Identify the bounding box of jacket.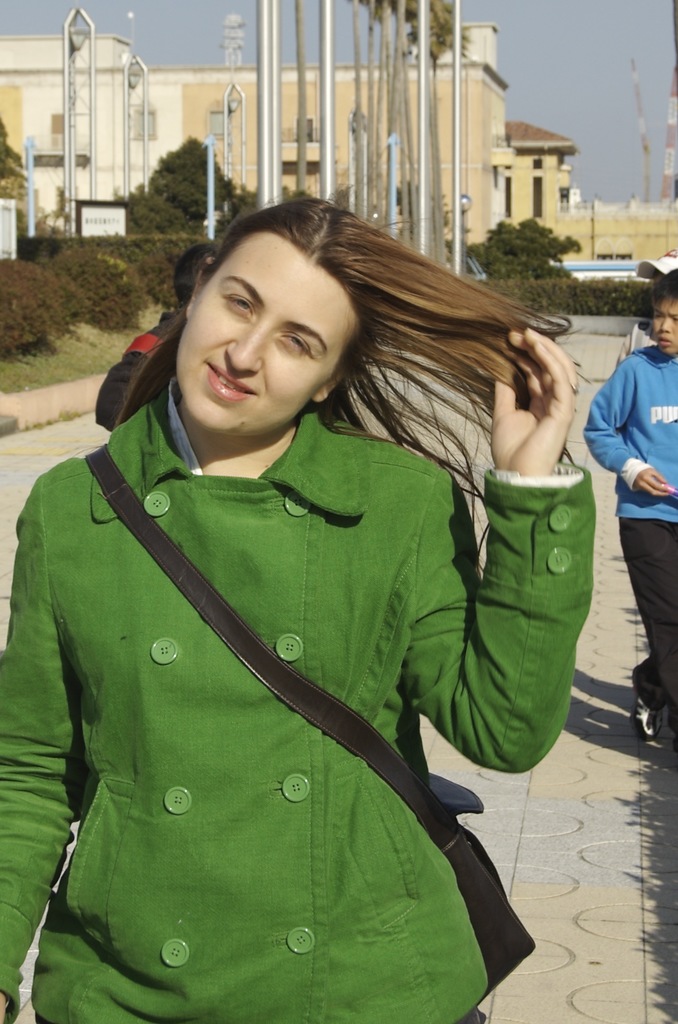
bbox=(574, 337, 677, 525).
